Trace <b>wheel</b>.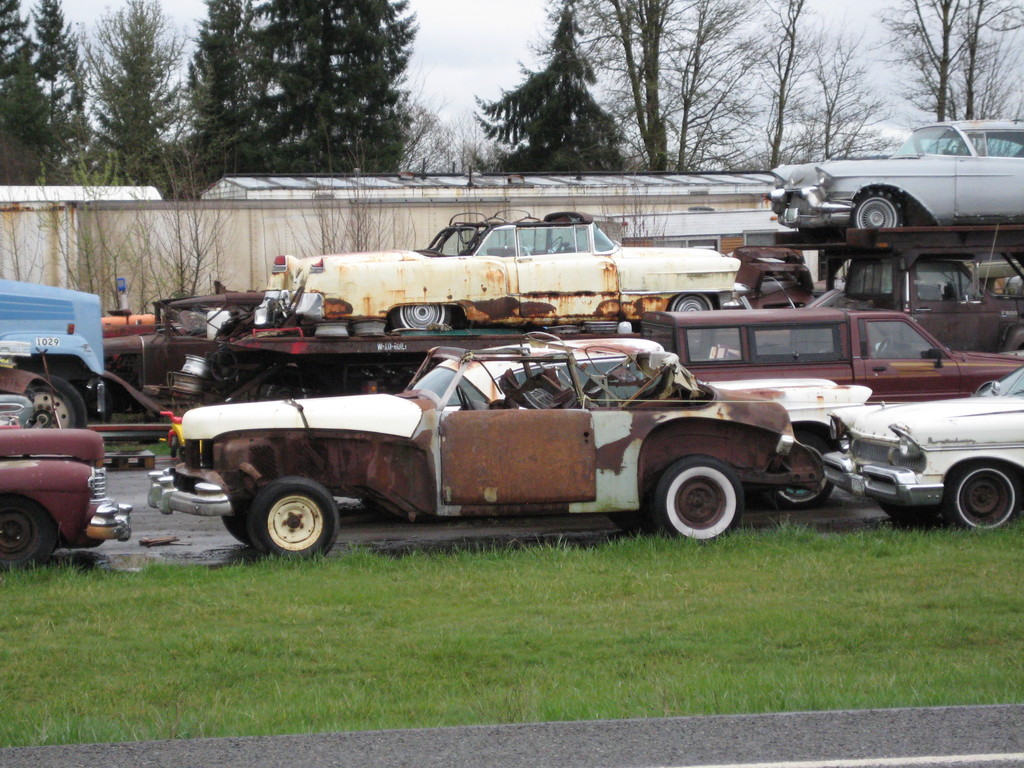
Traced to bbox=[672, 291, 716, 314].
